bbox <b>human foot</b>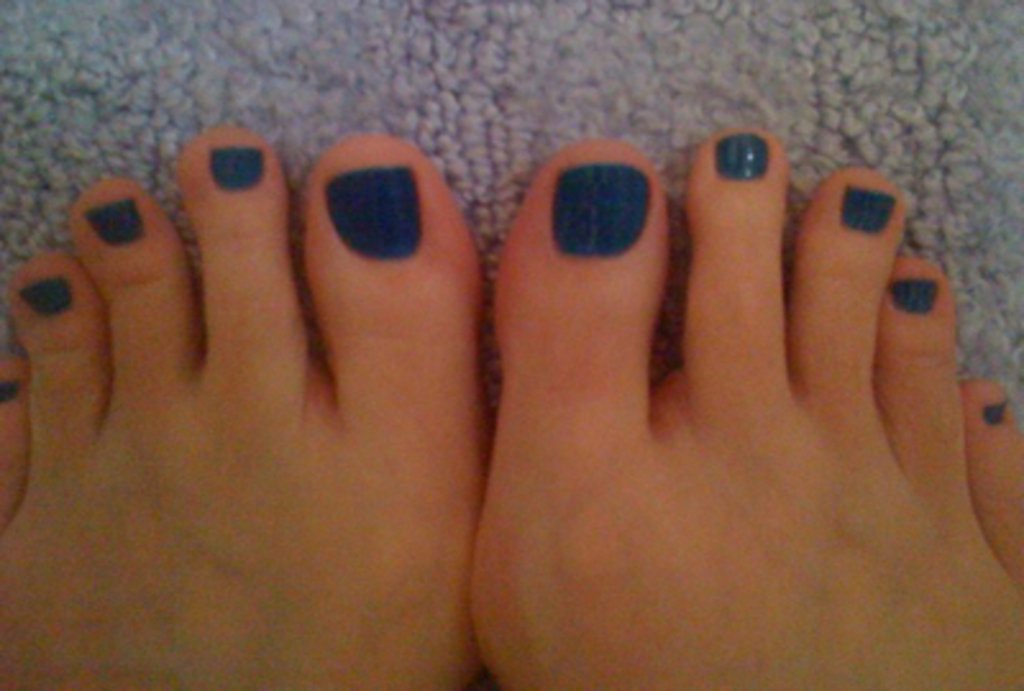
locate(468, 113, 1021, 688)
